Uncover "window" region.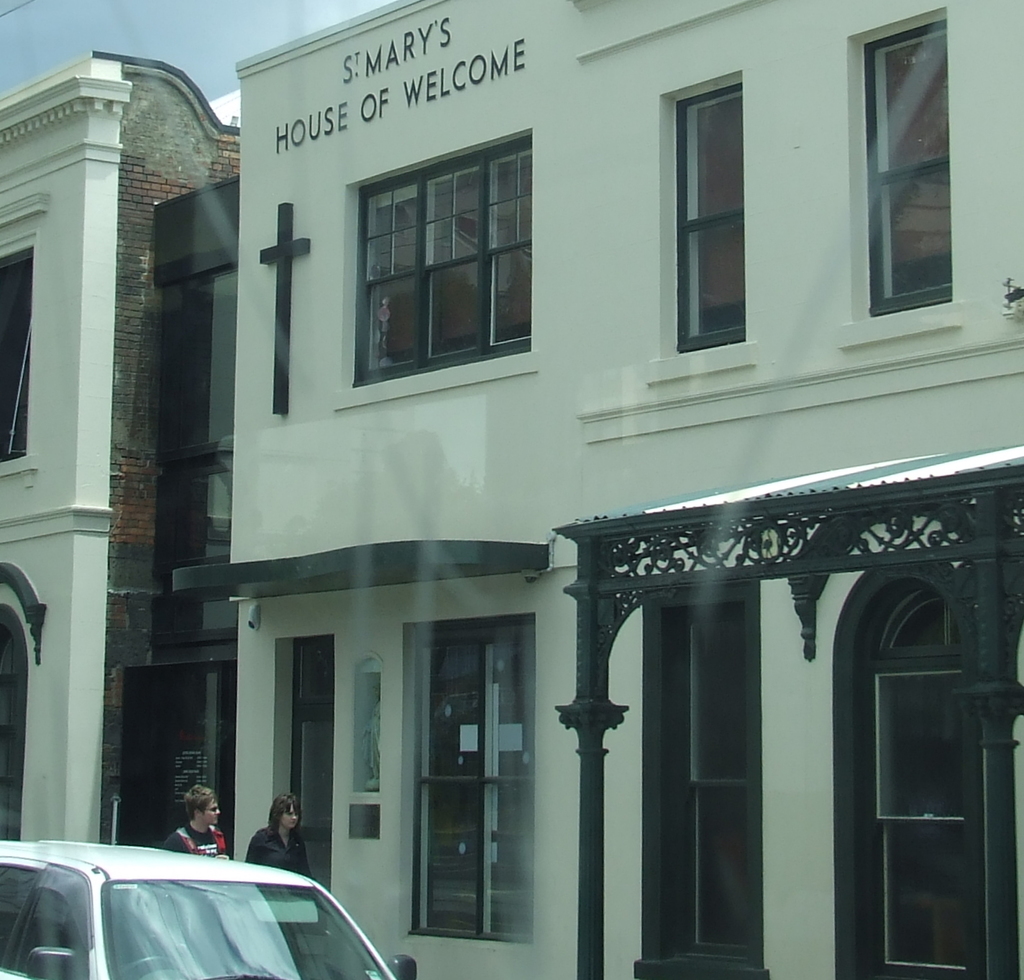
Uncovered: (676, 81, 744, 354).
